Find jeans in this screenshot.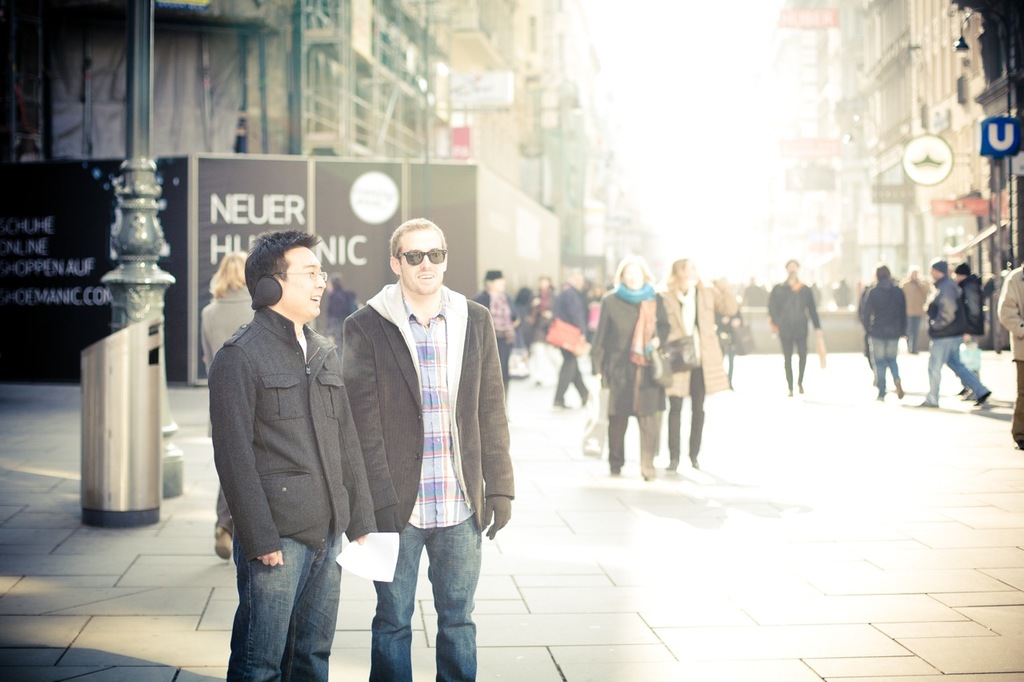
The bounding box for jeans is left=873, top=339, right=901, bottom=399.
